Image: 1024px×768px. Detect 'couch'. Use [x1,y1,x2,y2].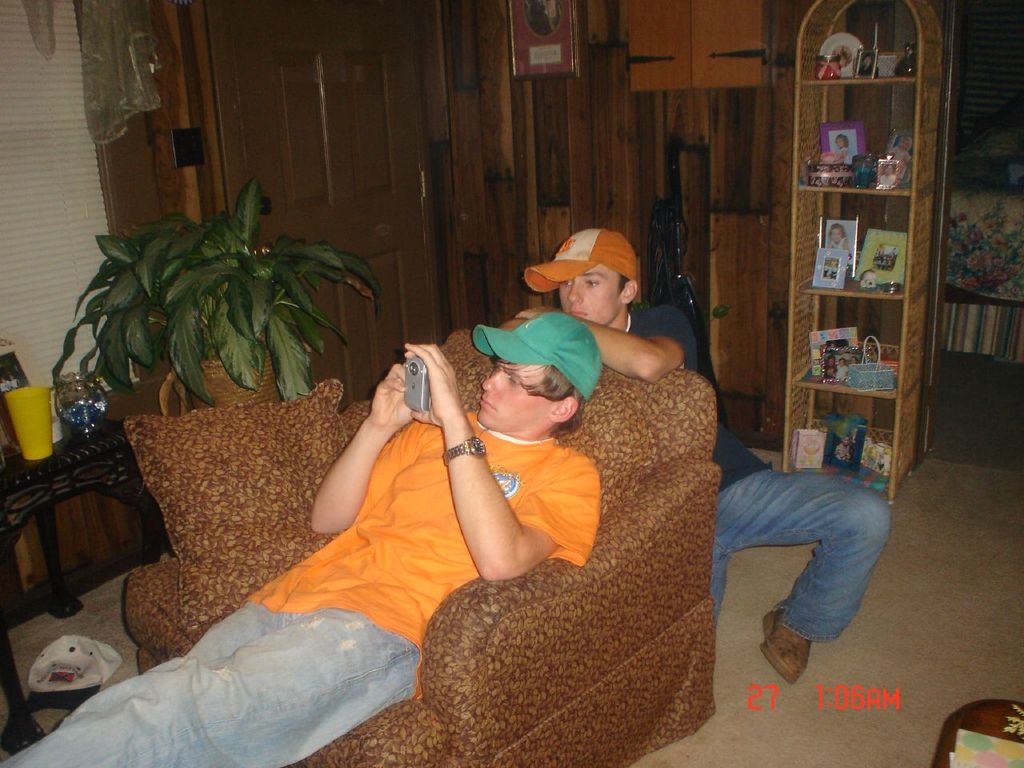
[187,346,750,740].
